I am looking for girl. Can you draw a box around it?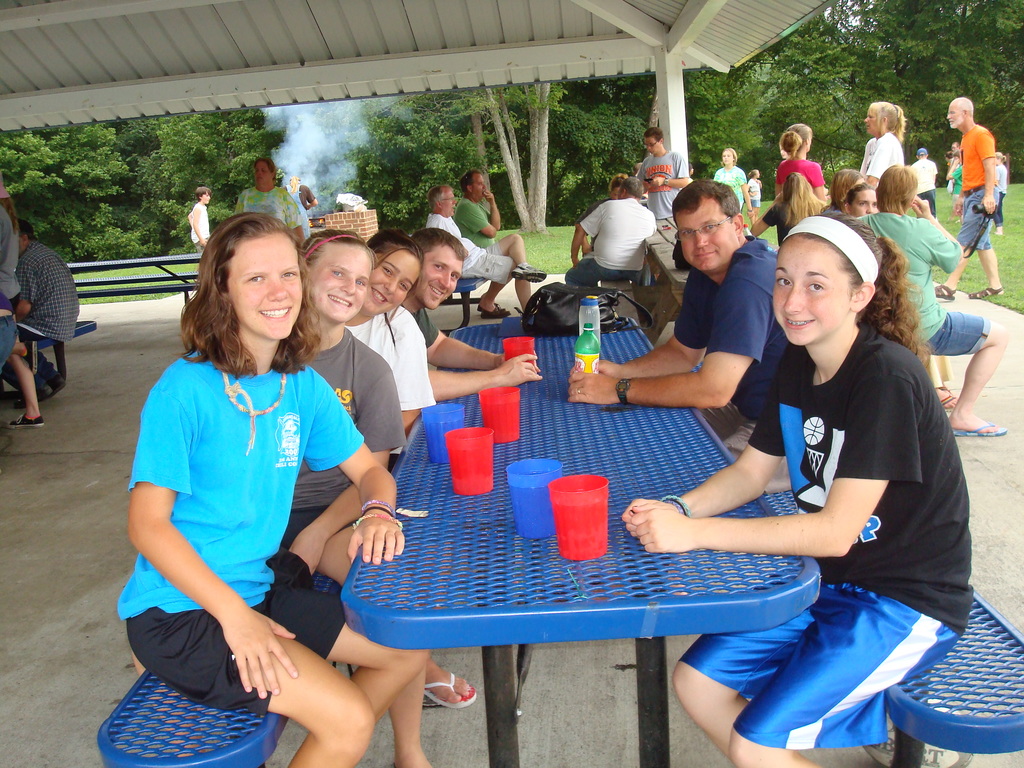
Sure, the bounding box is <bbox>117, 212, 431, 767</bbox>.
